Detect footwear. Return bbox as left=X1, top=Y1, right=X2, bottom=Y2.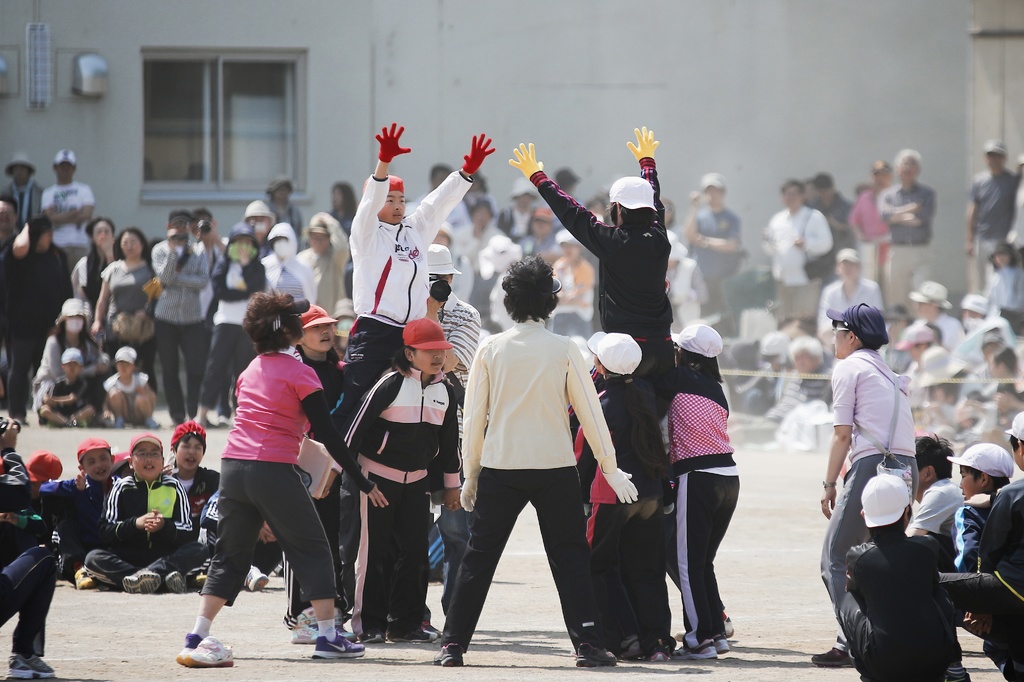
left=181, top=636, right=232, bottom=671.
